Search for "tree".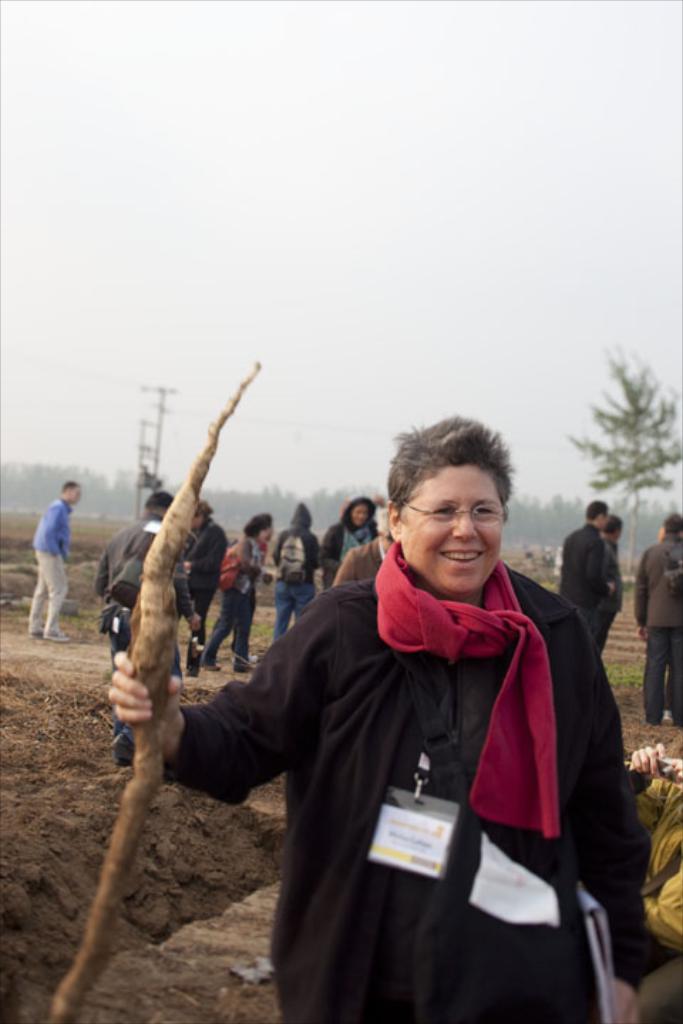
Found at bbox(578, 327, 682, 530).
